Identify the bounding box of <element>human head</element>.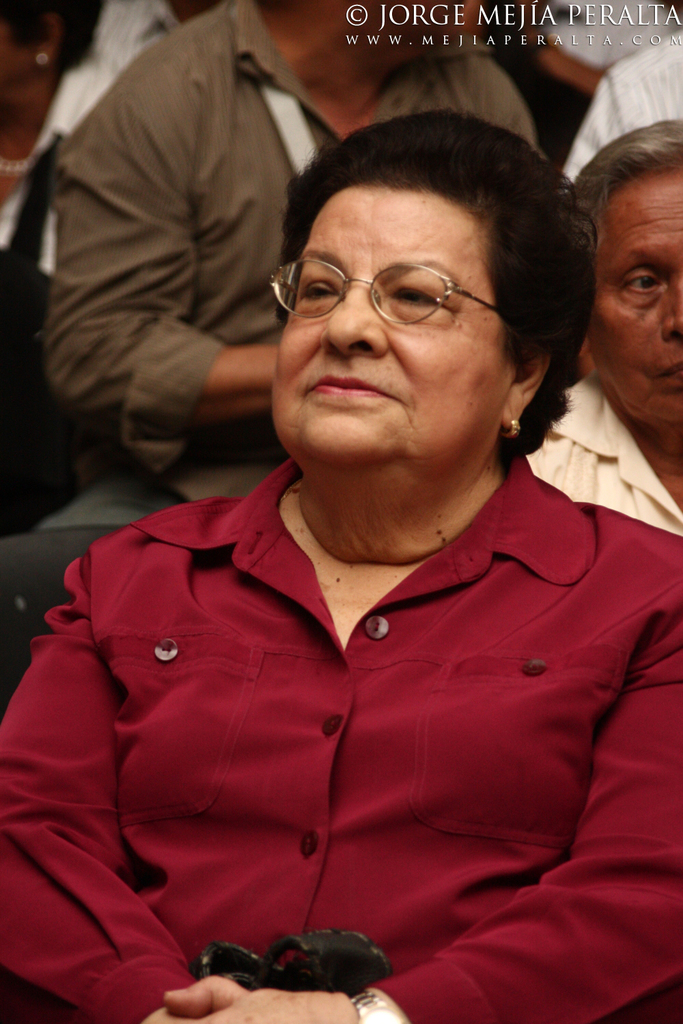
257/100/590/537.
